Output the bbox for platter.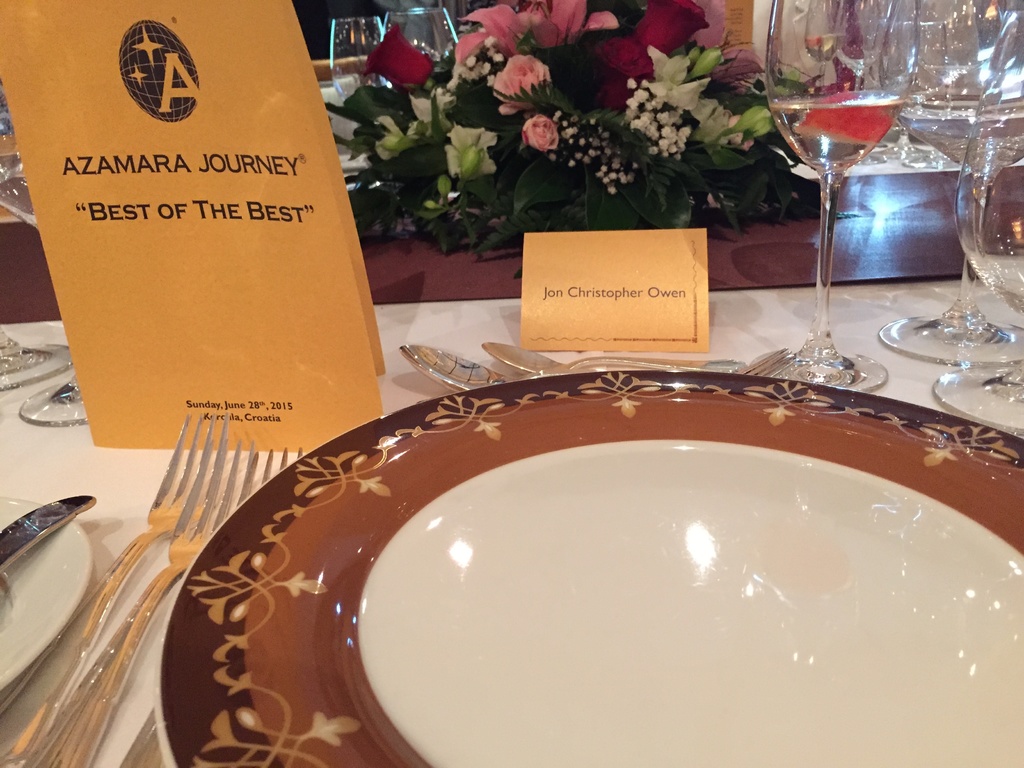
box(0, 499, 90, 663).
